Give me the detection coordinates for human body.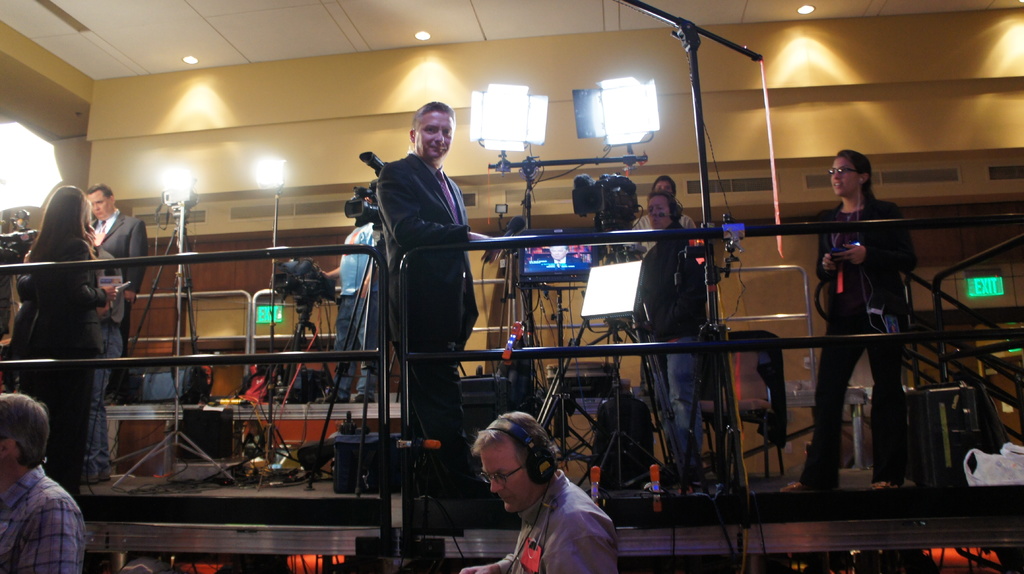
crop(0, 397, 85, 573).
